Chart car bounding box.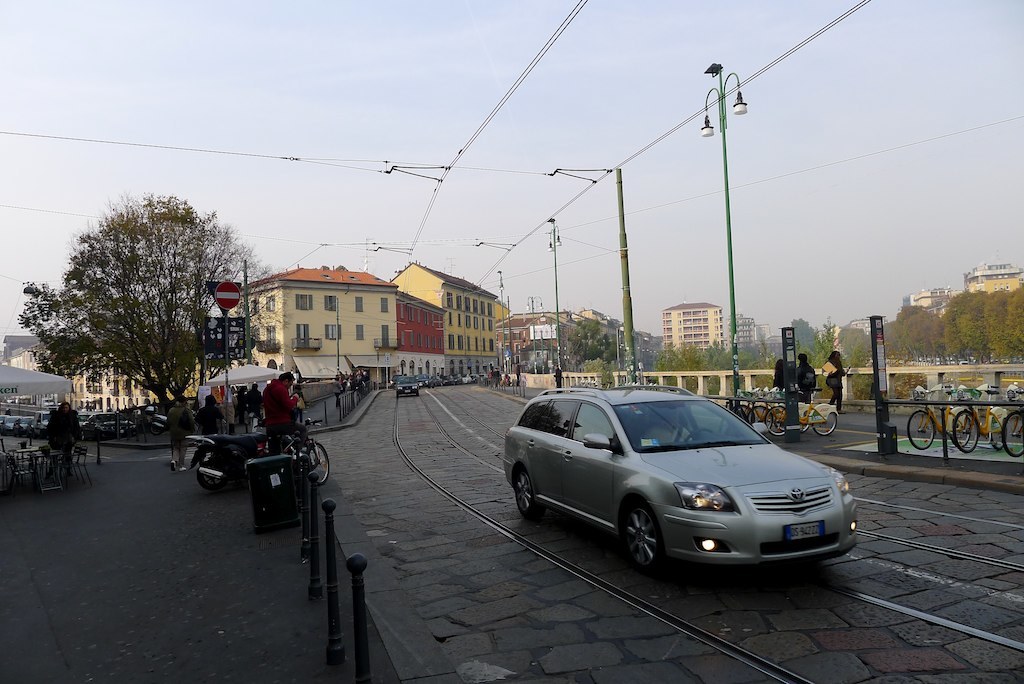
Charted: rect(398, 381, 416, 397).
